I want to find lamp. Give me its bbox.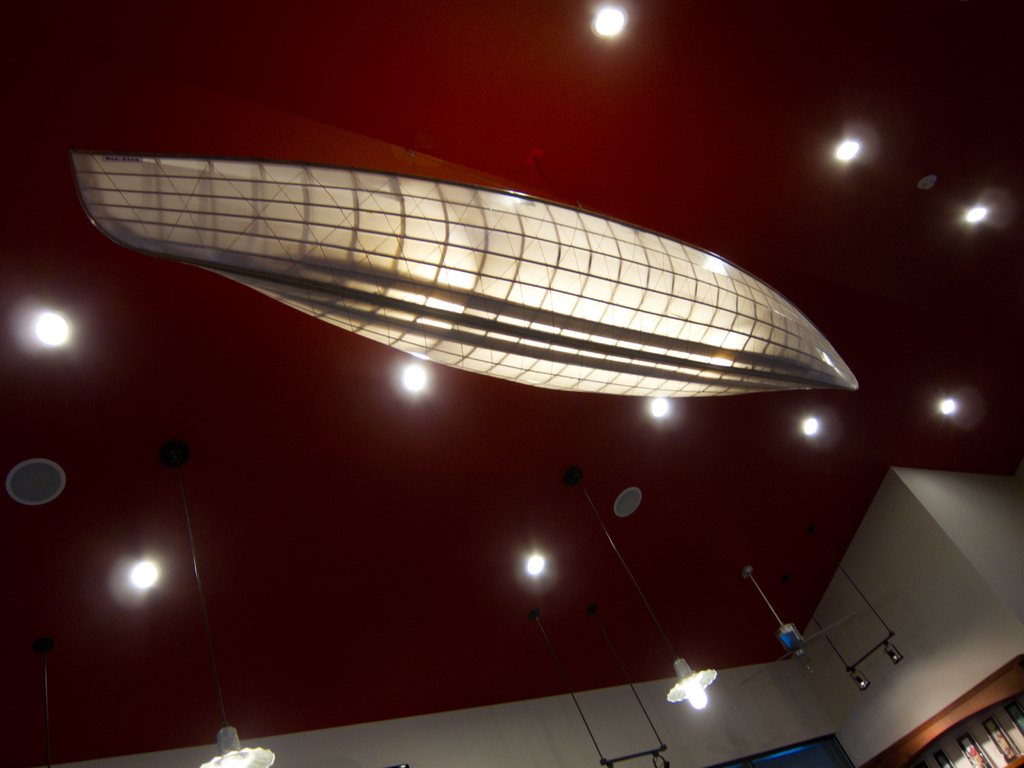
x1=938, y1=399, x2=961, y2=415.
